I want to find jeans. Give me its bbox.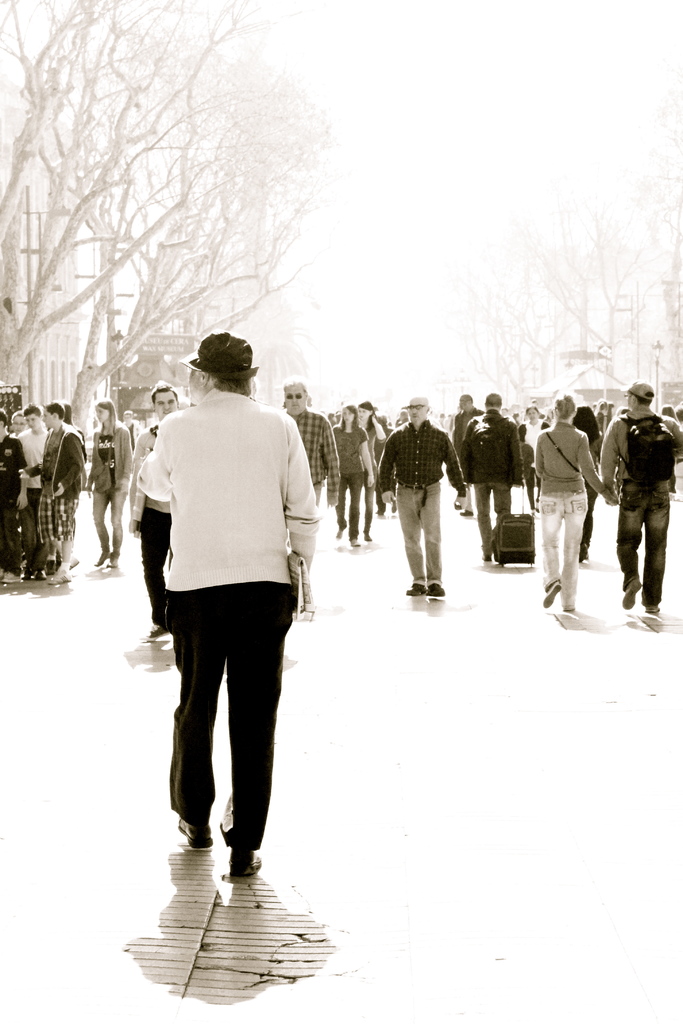
x1=363, y1=488, x2=377, y2=547.
